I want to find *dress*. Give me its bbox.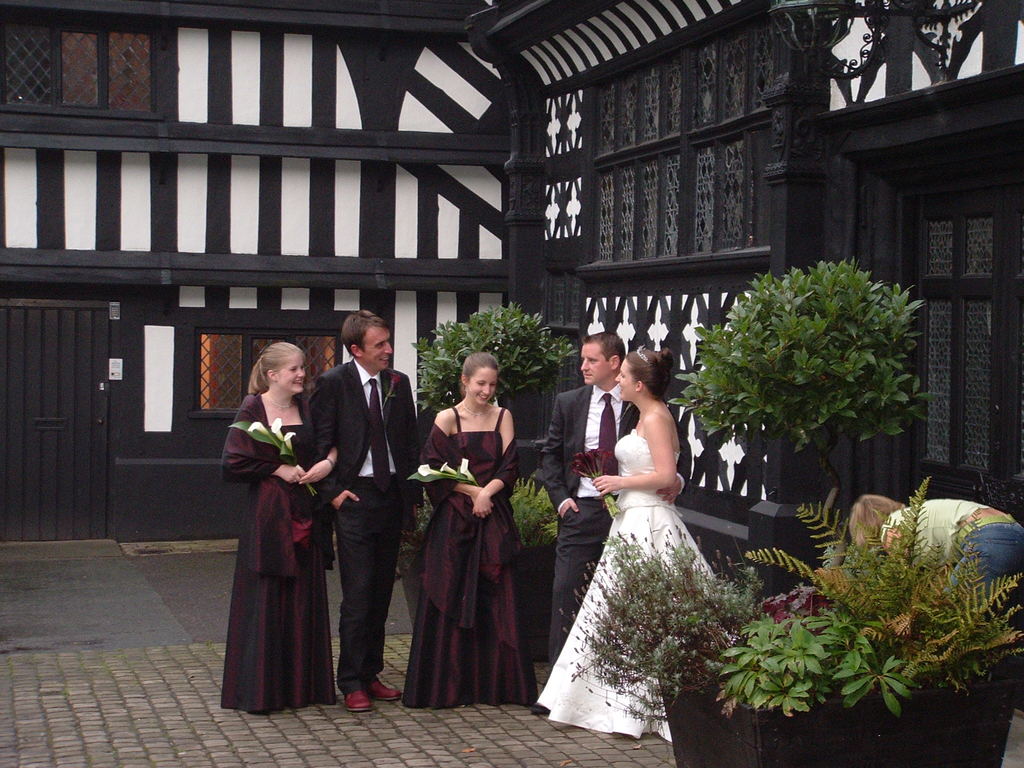
<region>535, 431, 719, 740</region>.
